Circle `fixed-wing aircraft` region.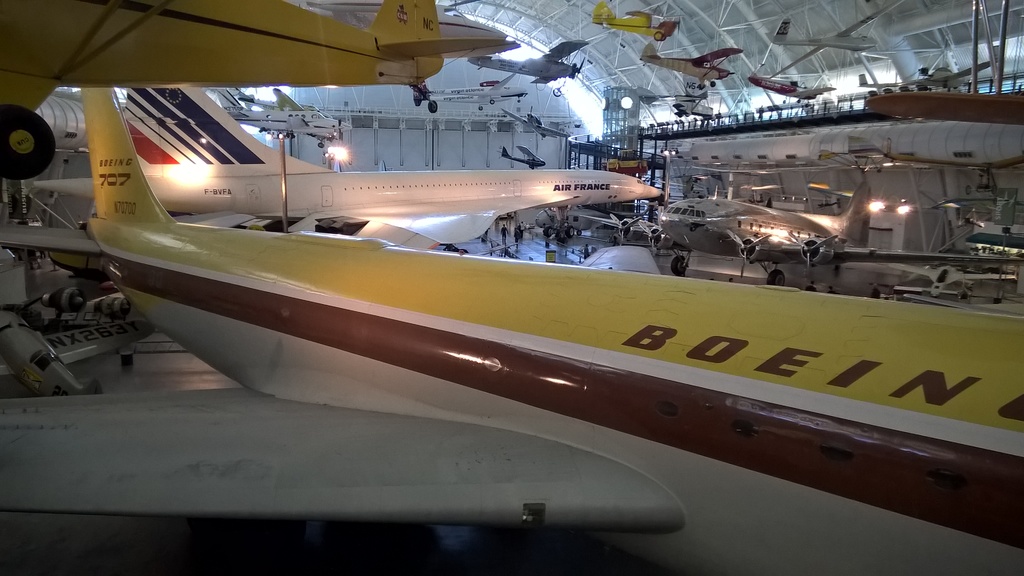
Region: 211:84:355:143.
